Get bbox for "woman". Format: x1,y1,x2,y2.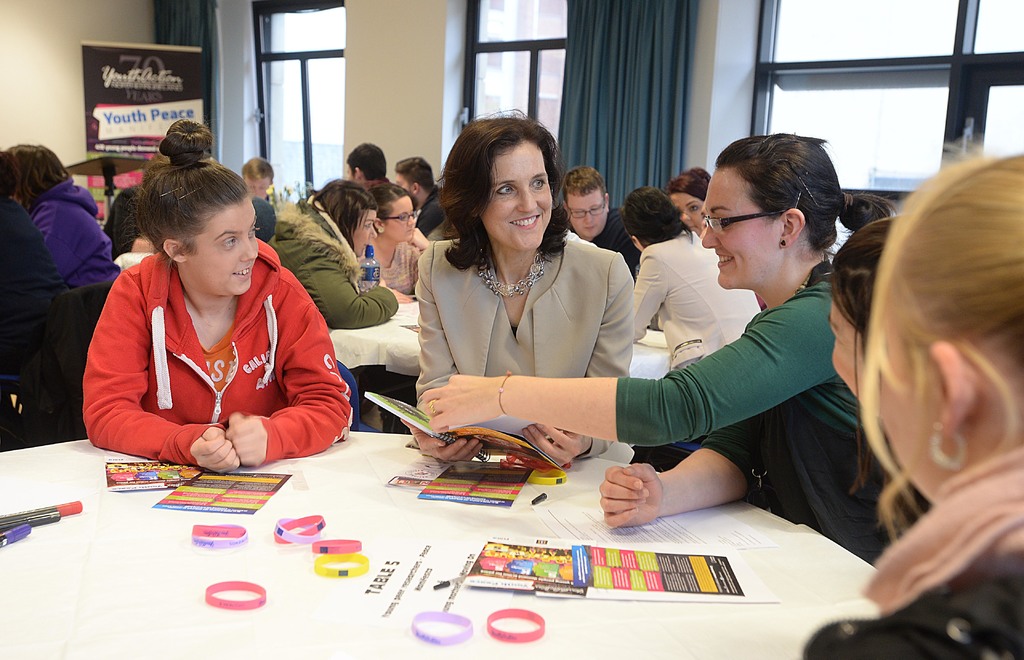
266,173,394,334.
